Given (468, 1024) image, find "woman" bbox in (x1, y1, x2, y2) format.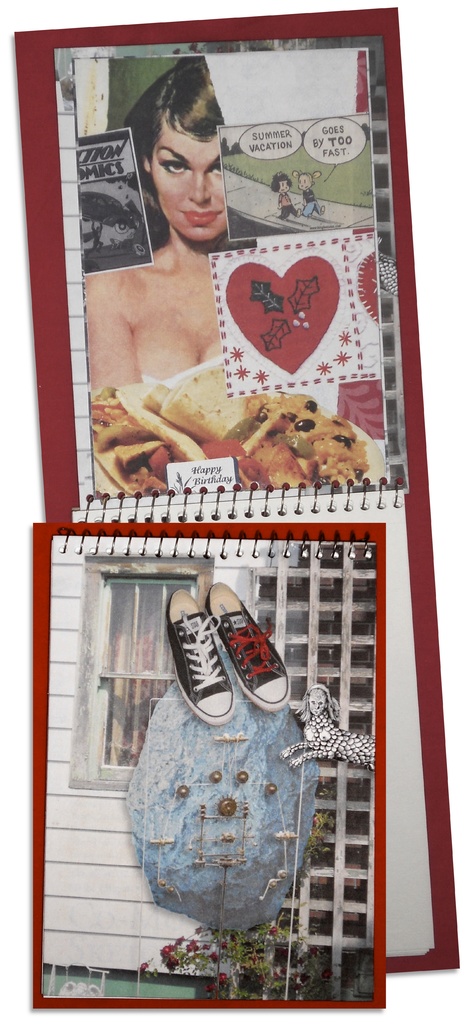
(92, 81, 297, 460).
